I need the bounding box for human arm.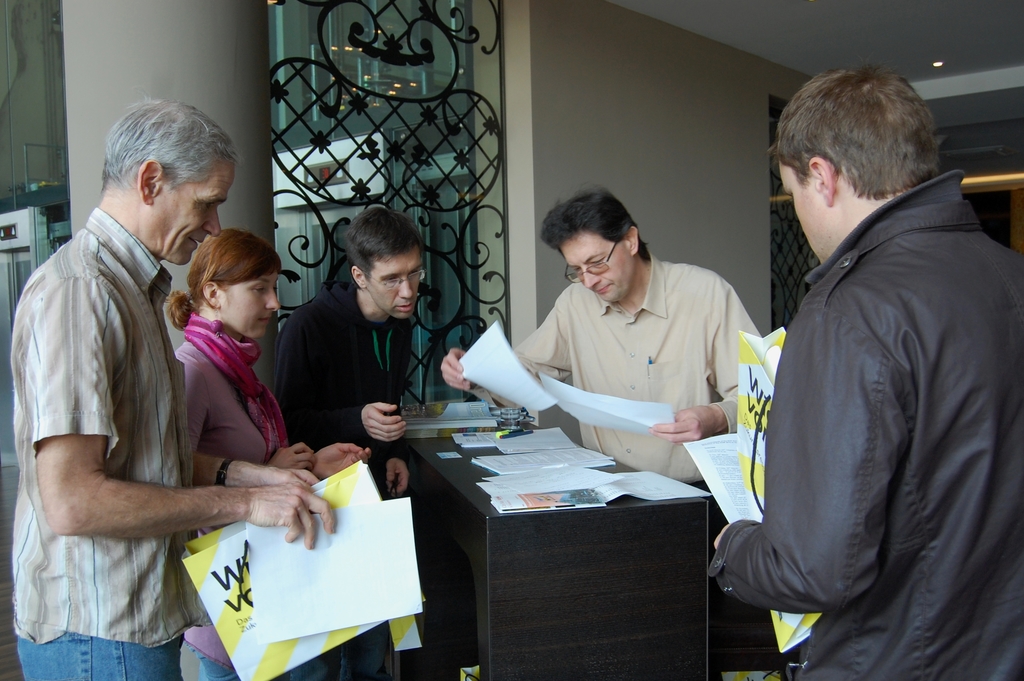
Here it is: <box>31,276,341,549</box>.
